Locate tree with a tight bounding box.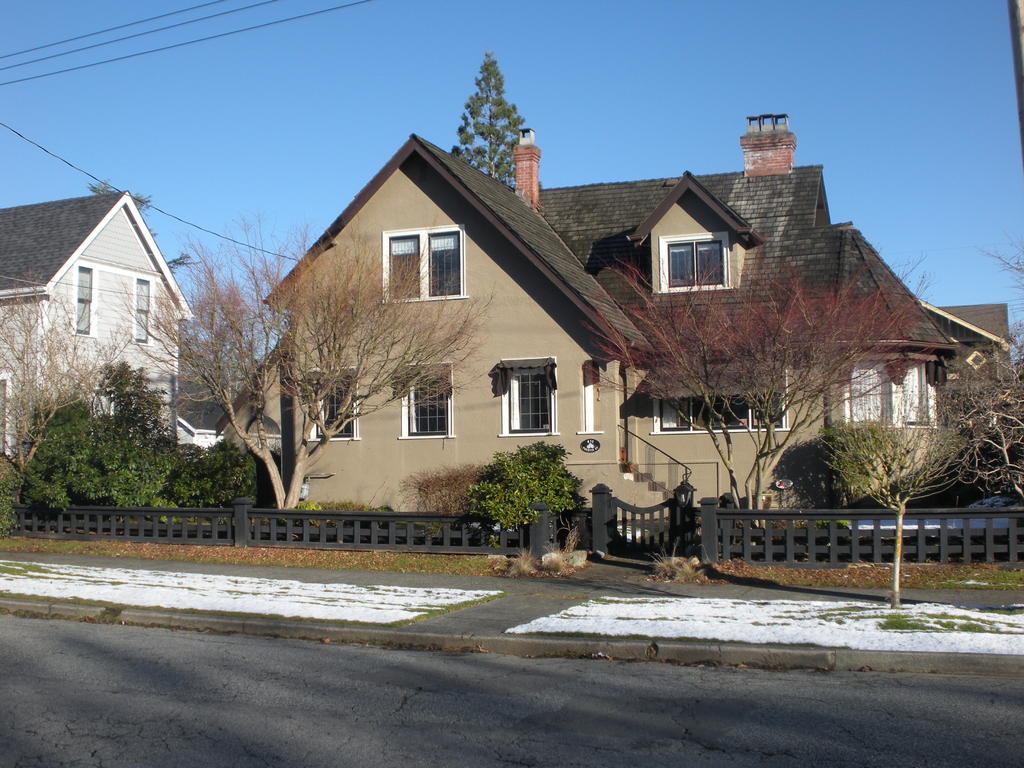
x1=580 y1=248 x2=945 y2=541.
